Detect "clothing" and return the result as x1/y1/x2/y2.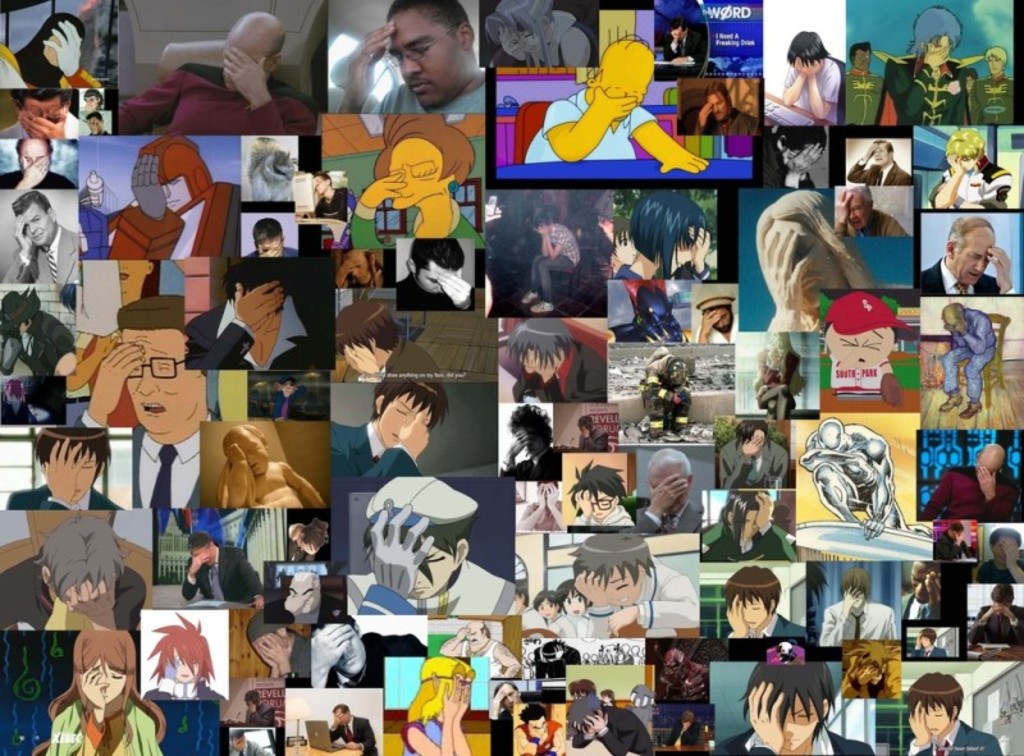
836/211/915/238.
